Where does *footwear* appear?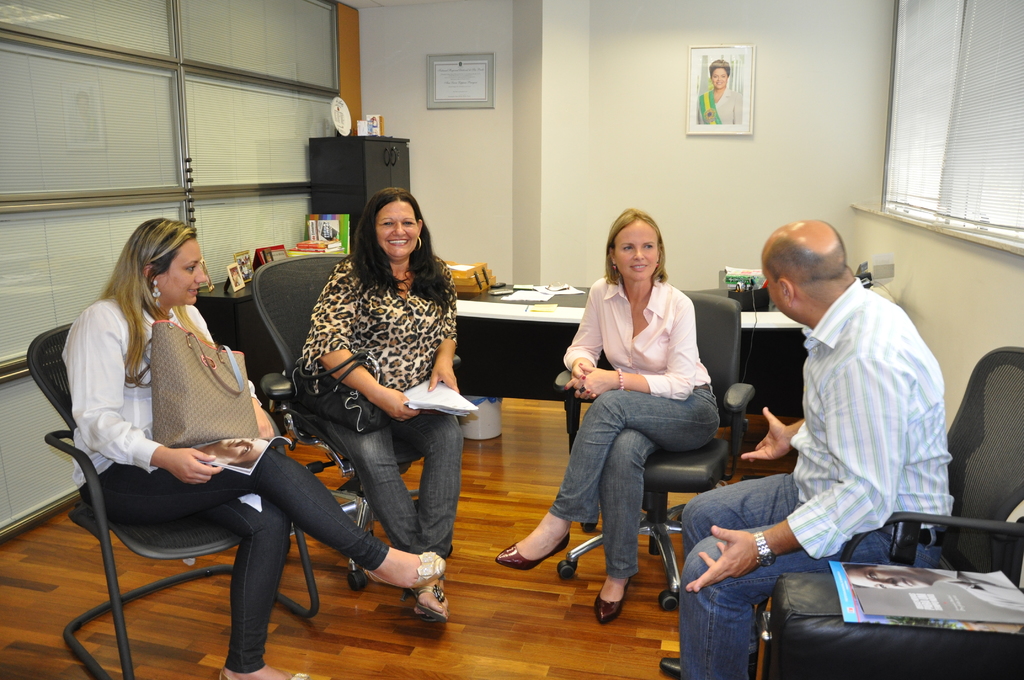
Appears at x1=496 y1=530 x2=568 y2=572.
